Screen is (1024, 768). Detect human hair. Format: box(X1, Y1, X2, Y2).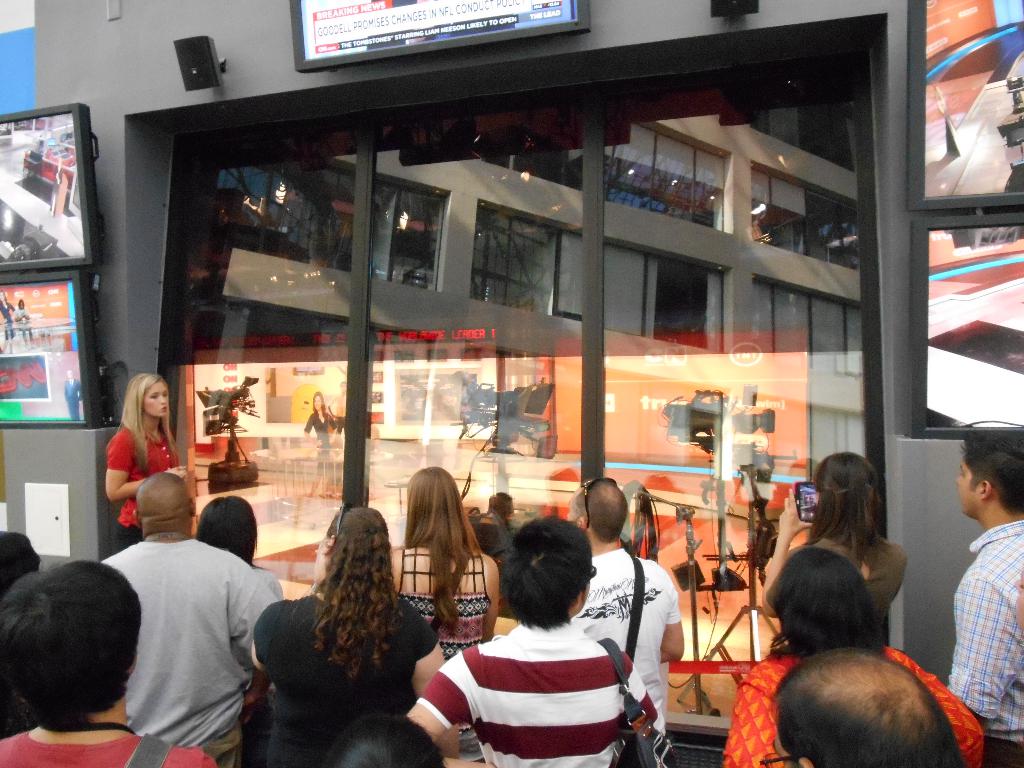
box(3, 554, 148, 763).
